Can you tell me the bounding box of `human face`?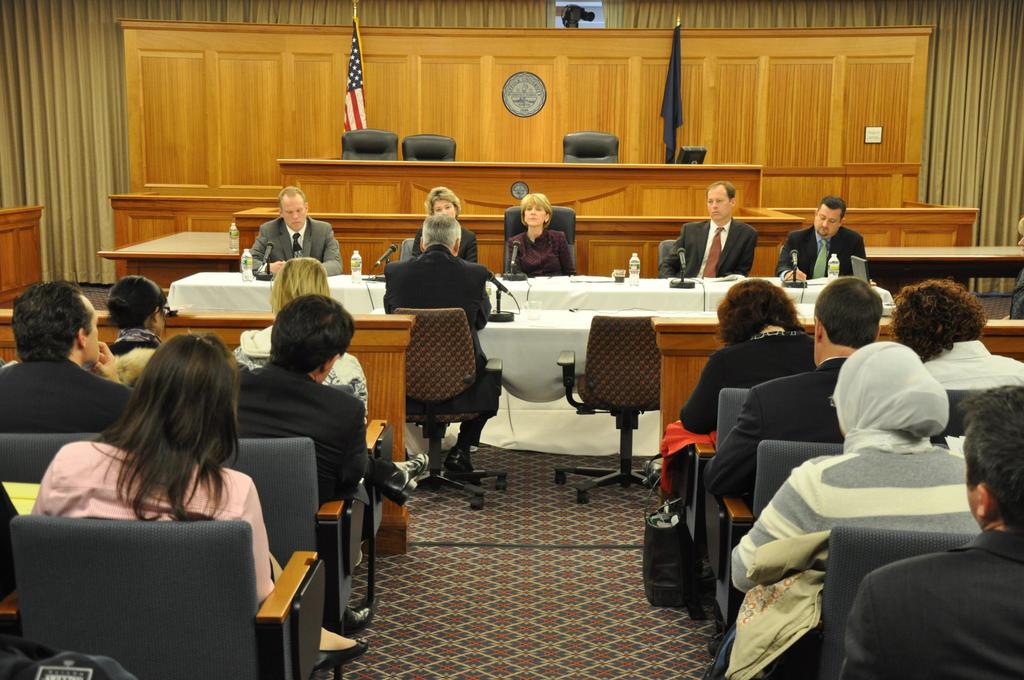
detection(708, 191, 728, 215).
